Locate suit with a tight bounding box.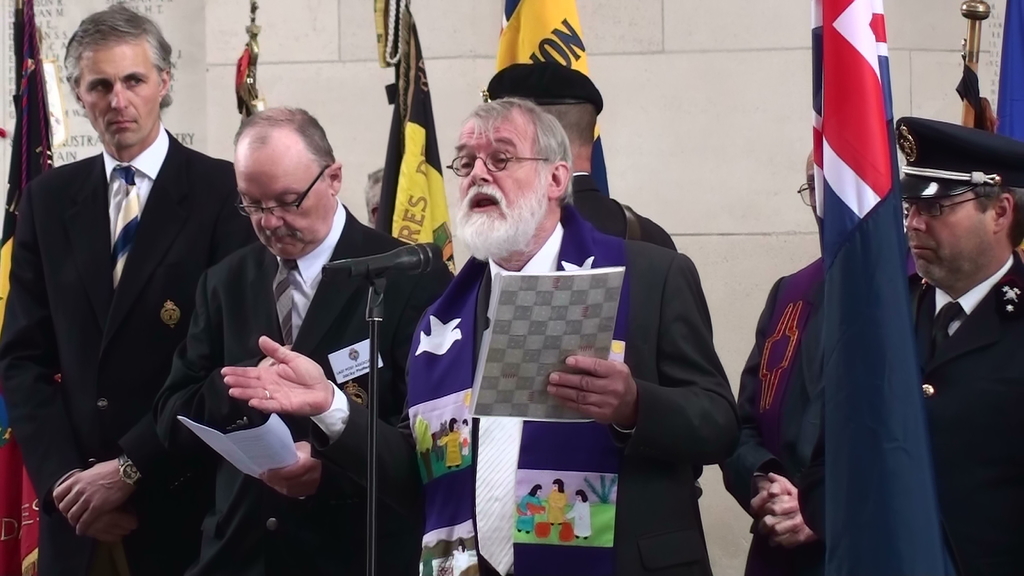
left=316, top=208, right=746, bottom=575.
